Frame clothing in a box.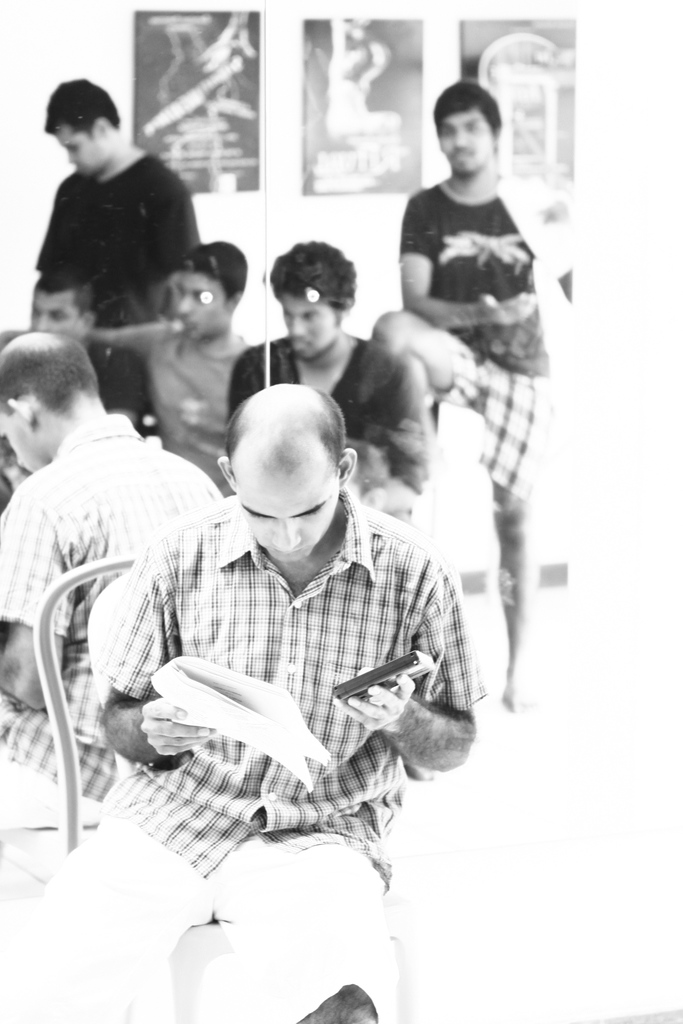
38 505 489 1023.
